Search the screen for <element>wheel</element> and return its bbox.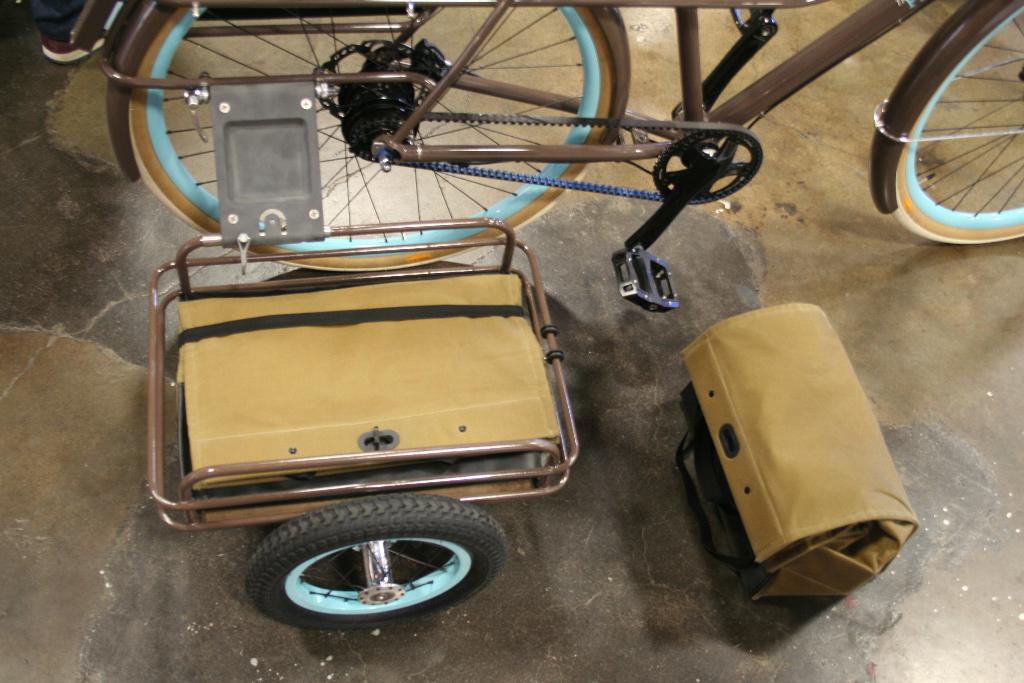
Found: BBox(106, 0, 630, 273).
